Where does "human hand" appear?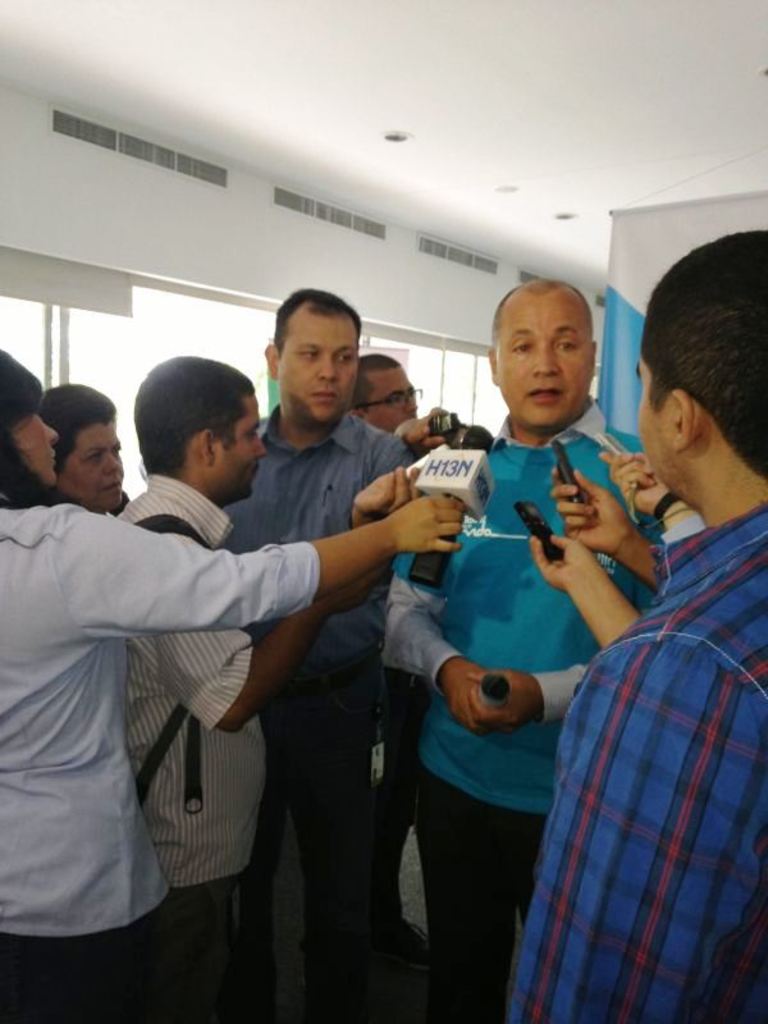
Appears at [x1=526, y1=534, x2=598, y2=596].
